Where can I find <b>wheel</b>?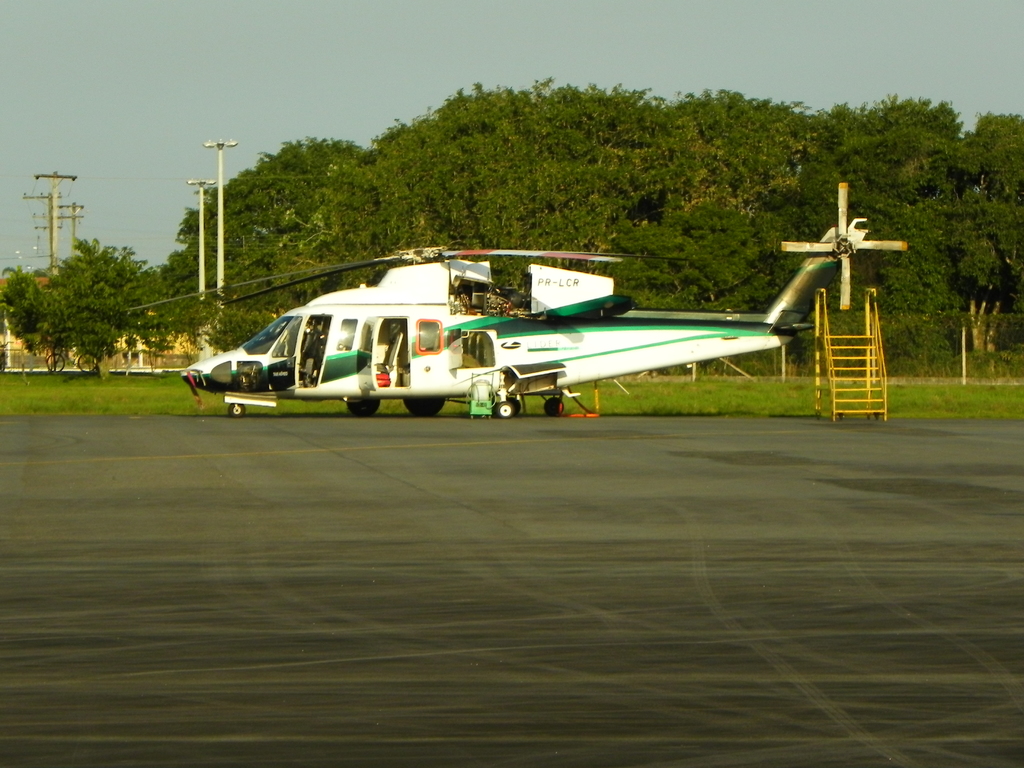
You can find it at box=[545, 399, 564, 415].
